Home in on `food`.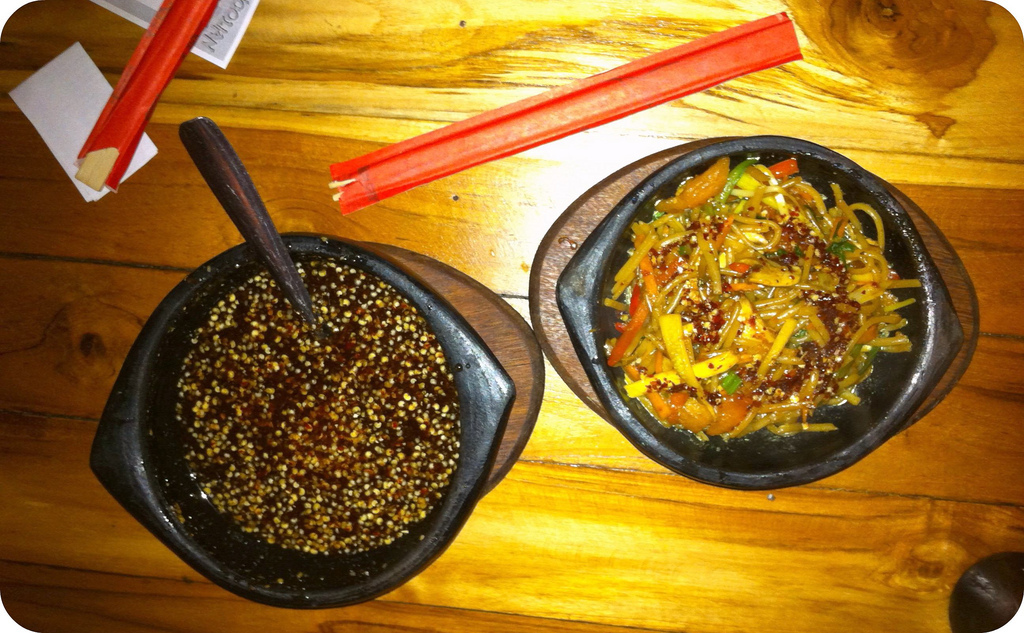
Homed in at l=602, t=156, r=924, b=448.
